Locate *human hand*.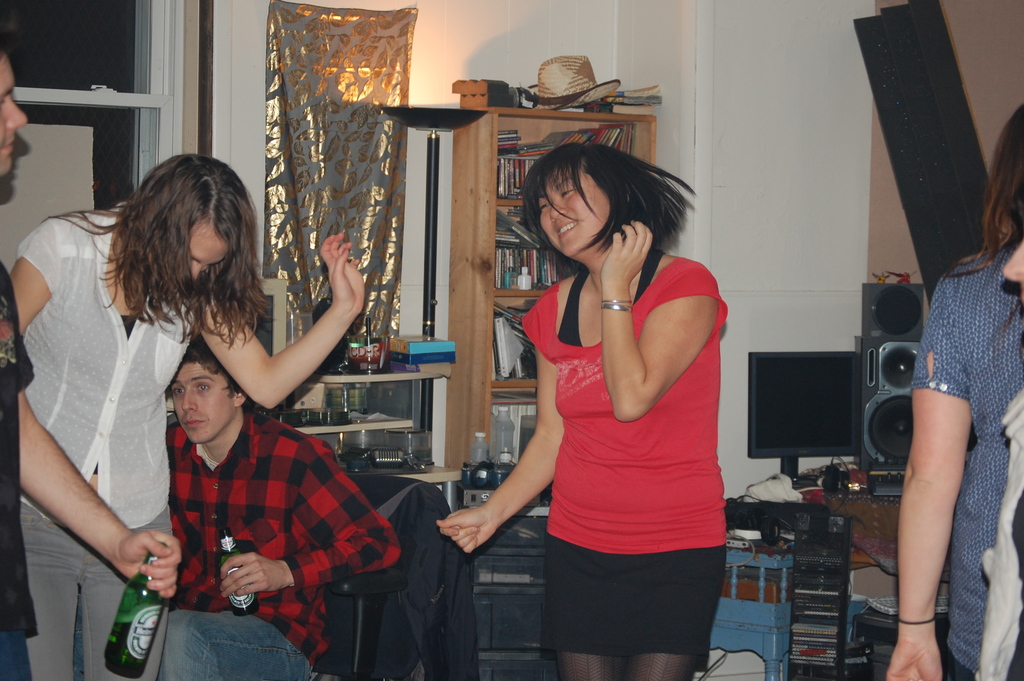
Bounding box: locate(95, 524, 175, 614).
